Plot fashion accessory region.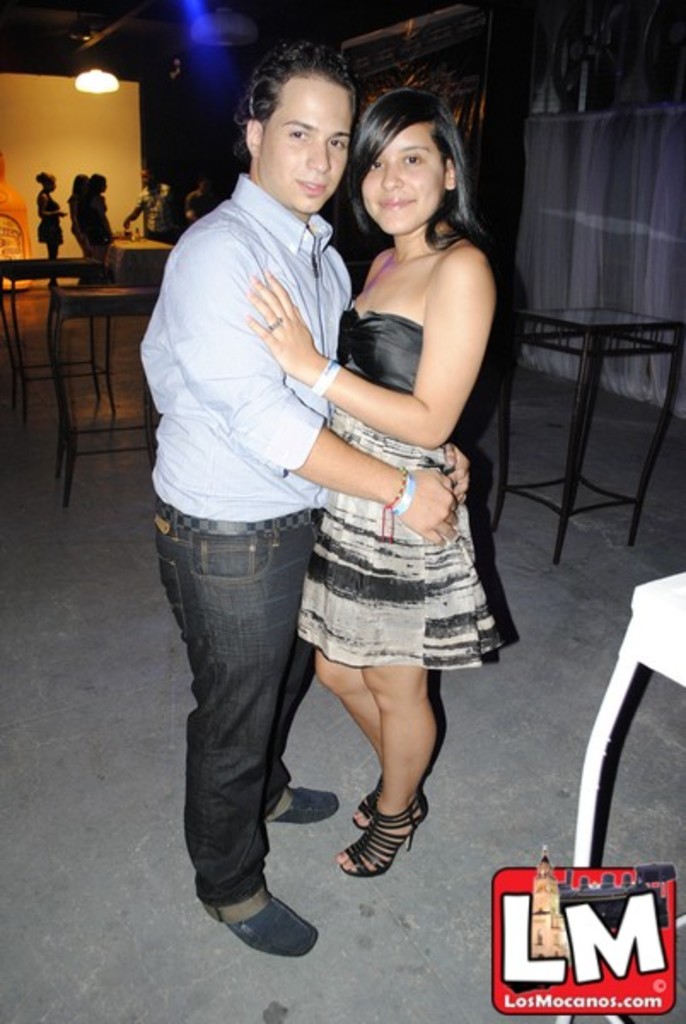
Plotted at x1=352, y1=778, x2=387, y2=835.
